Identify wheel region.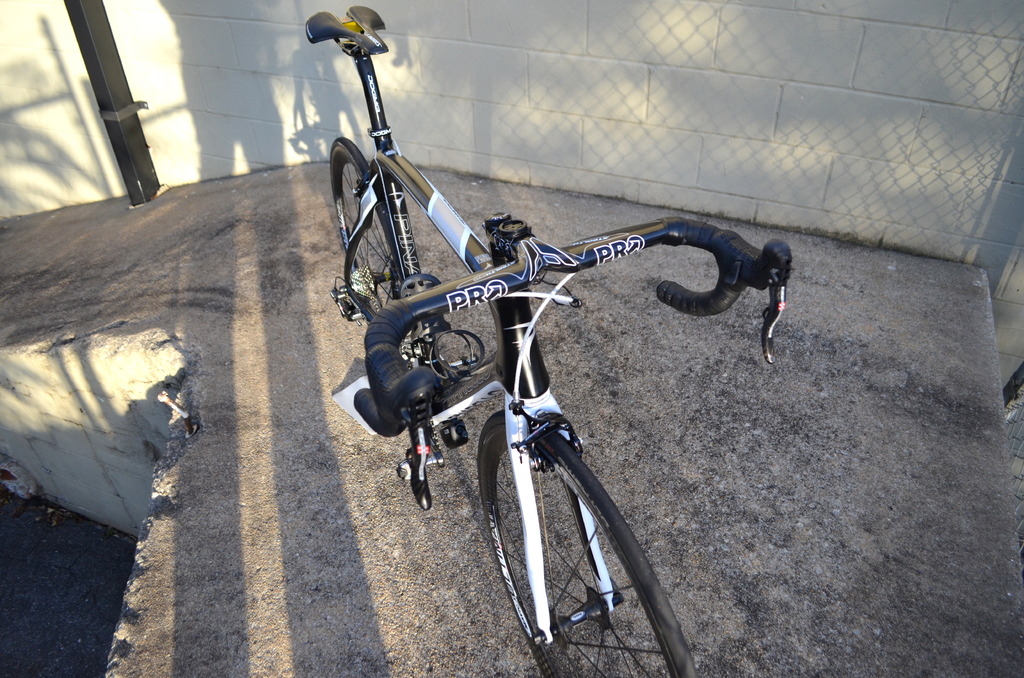
Region: locate(325, 133, 420, 335).
